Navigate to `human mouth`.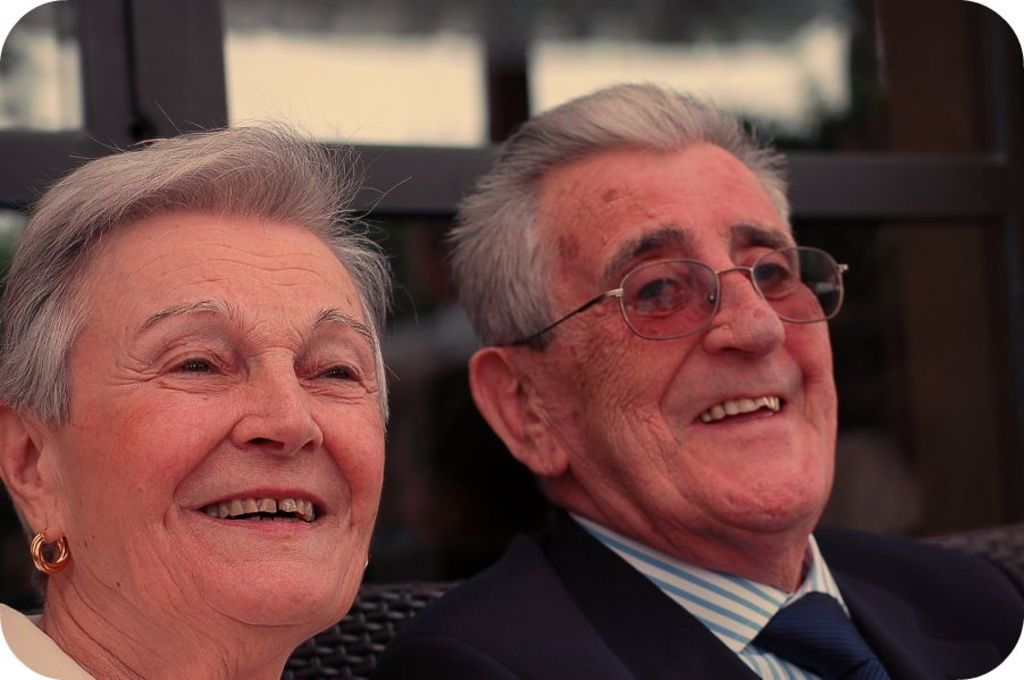
Navigation target: select_region(677, 392, 820, 453).
